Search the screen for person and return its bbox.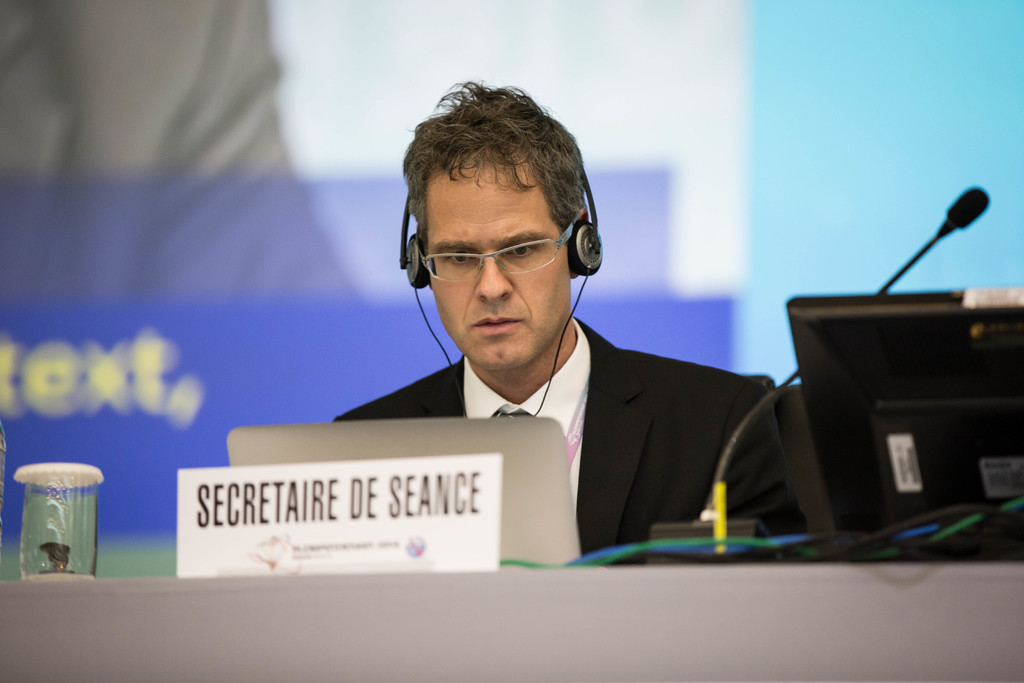
Found: <box>305,109,801,568</box>.
